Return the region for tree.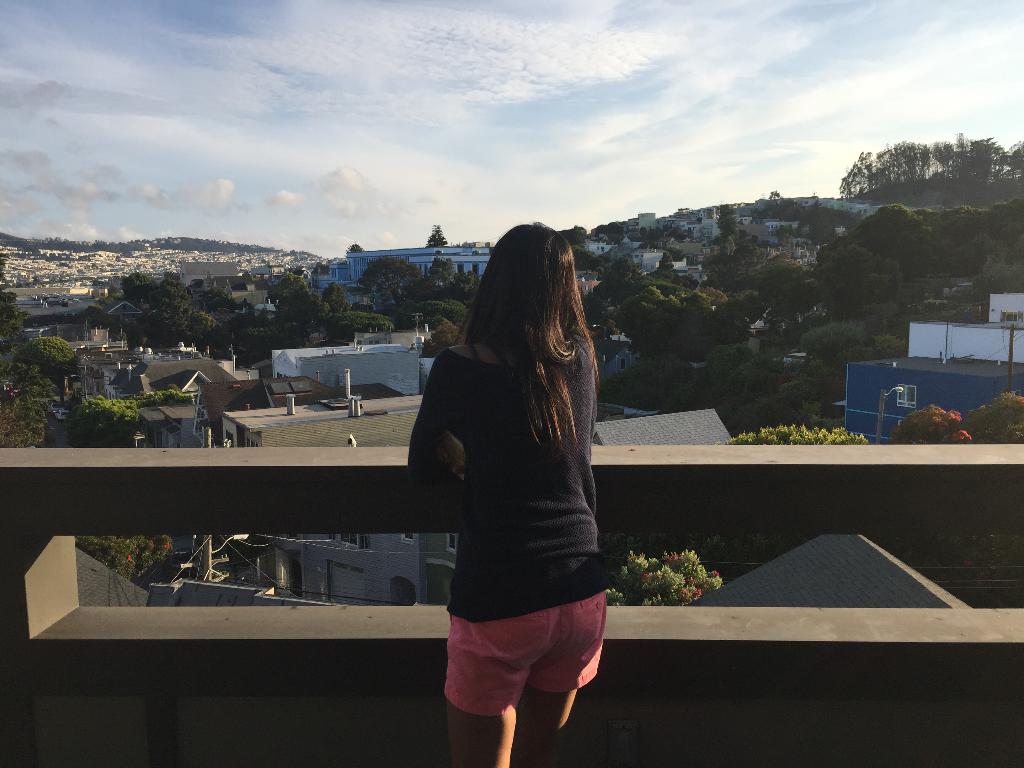
748, 262, 804, 316.
